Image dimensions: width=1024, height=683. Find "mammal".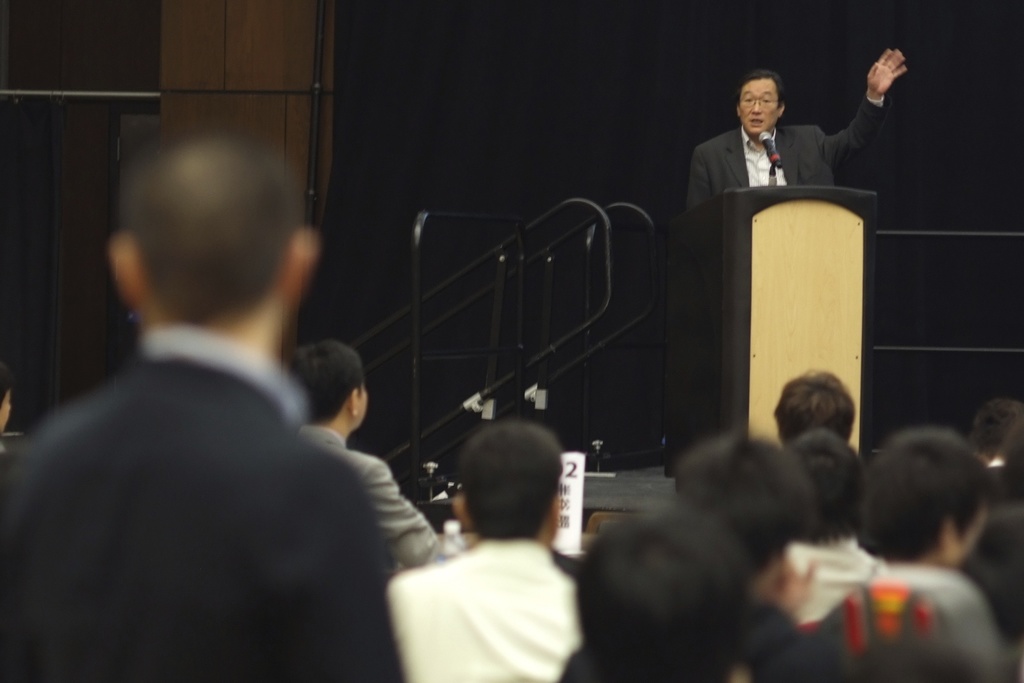
778 362 855 451.
